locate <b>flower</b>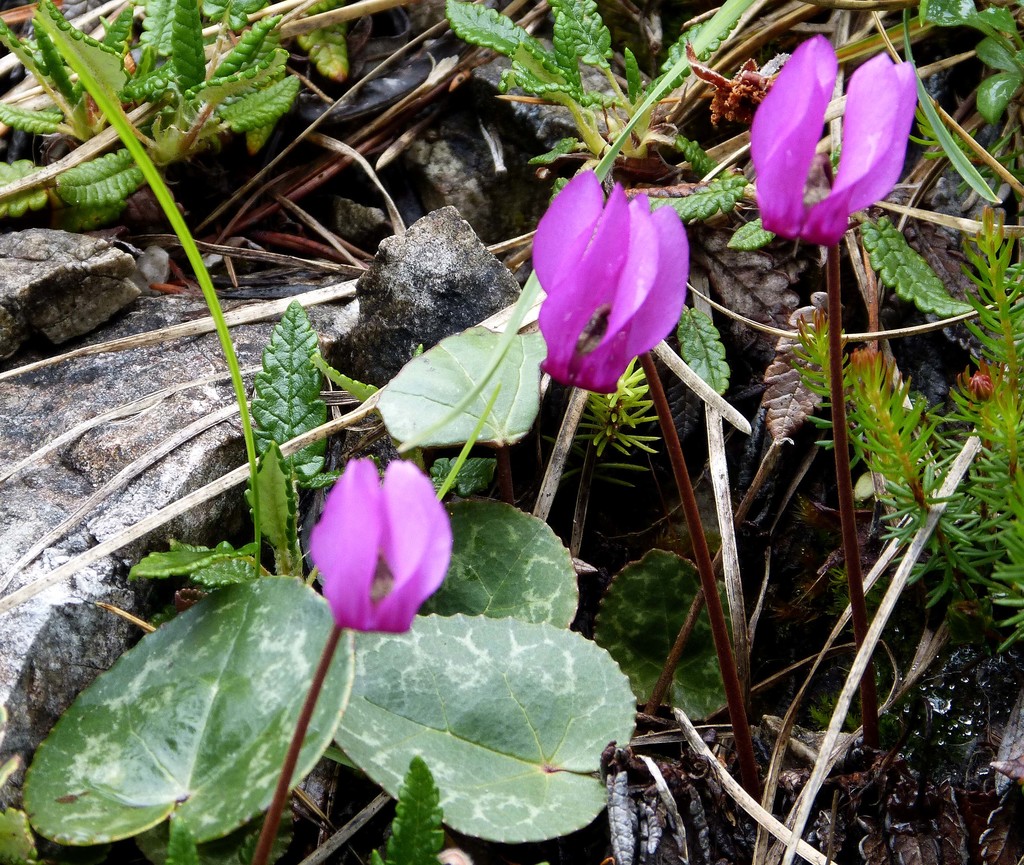
box(756, 36, 915, 252)
